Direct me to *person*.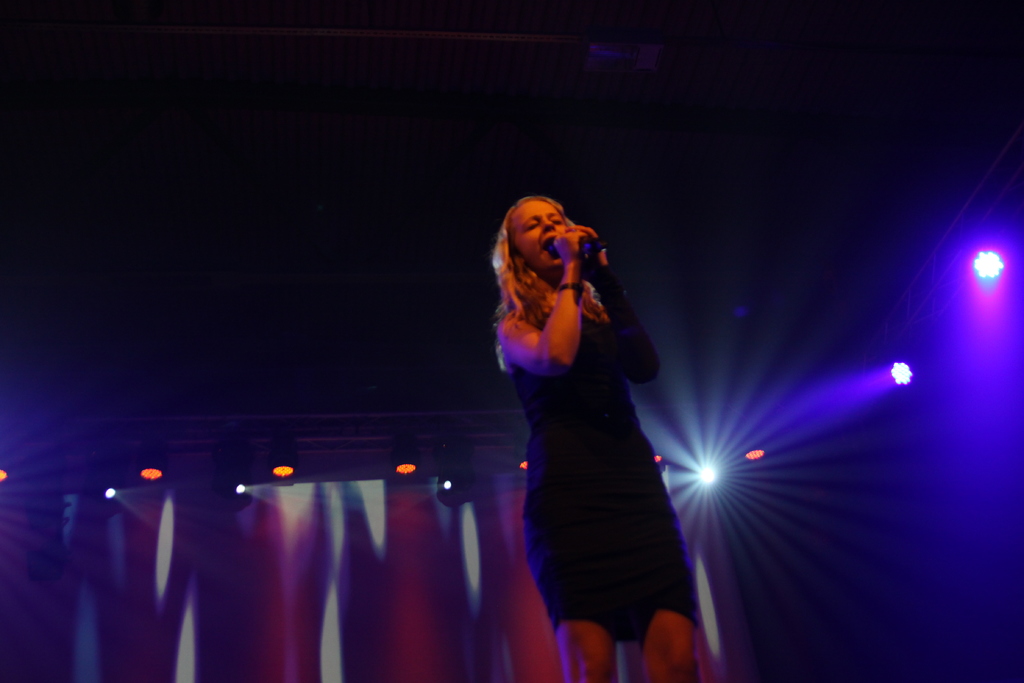
Direction: box=[483, 160, 703, 653].
